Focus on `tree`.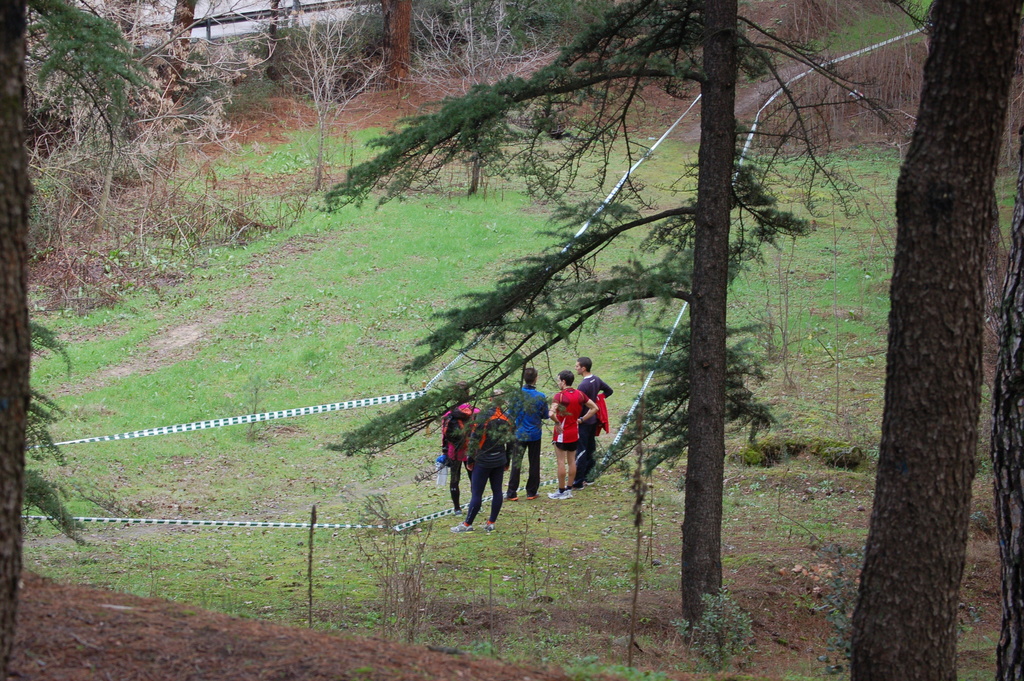
Focused at bbox=[317, 0, 915, 641].
